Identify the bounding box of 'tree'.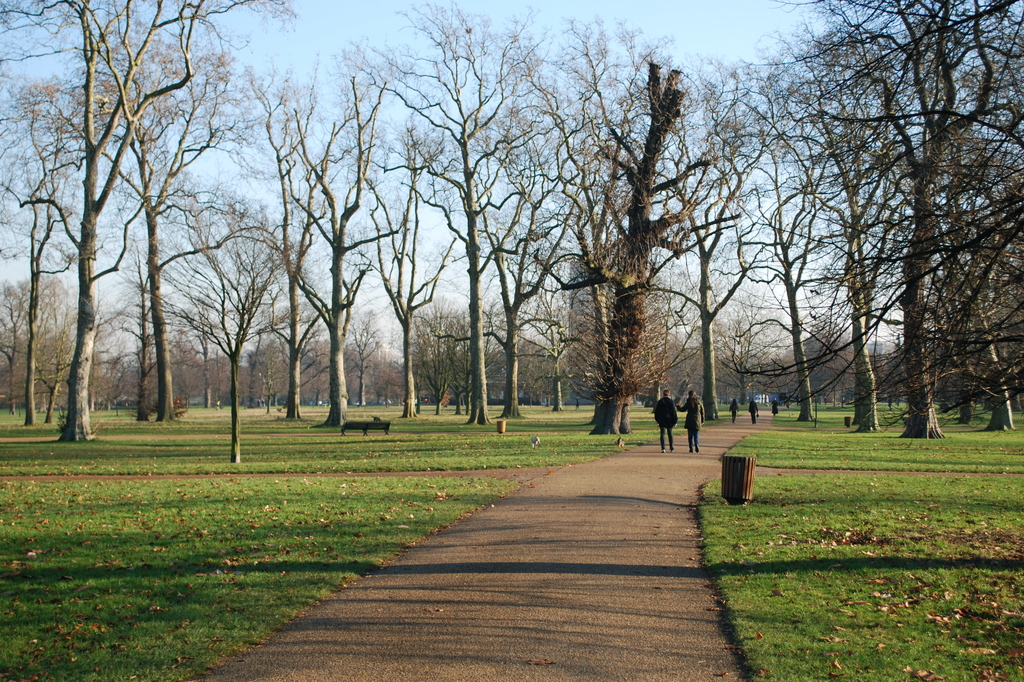
(405, 306, 463, 418).
